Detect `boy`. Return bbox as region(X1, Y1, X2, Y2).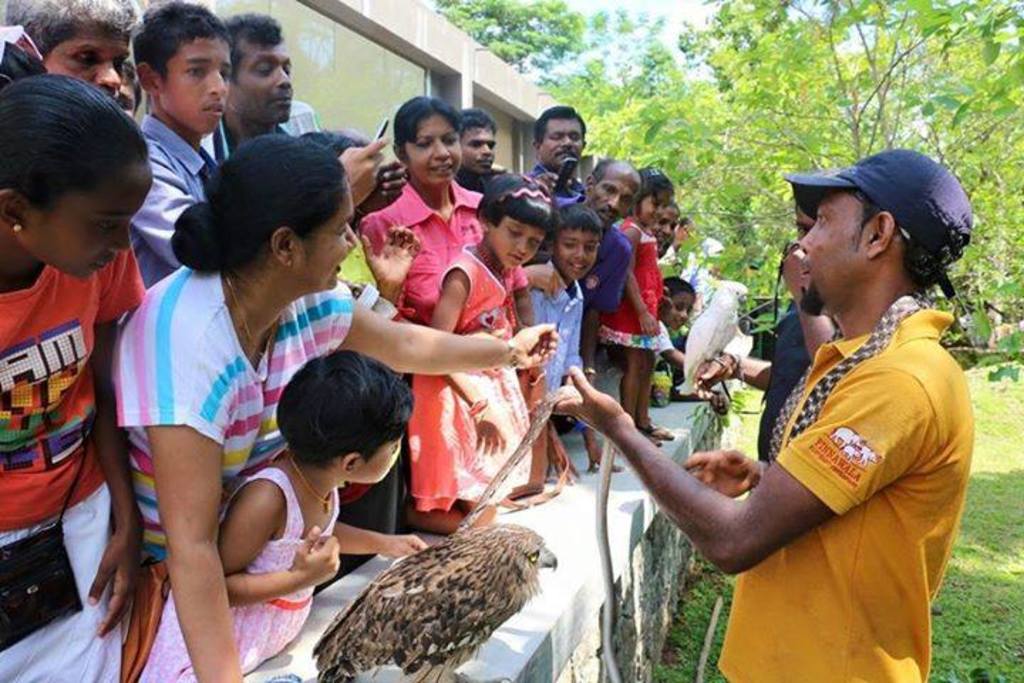
region(663, 272, 697, 369).
